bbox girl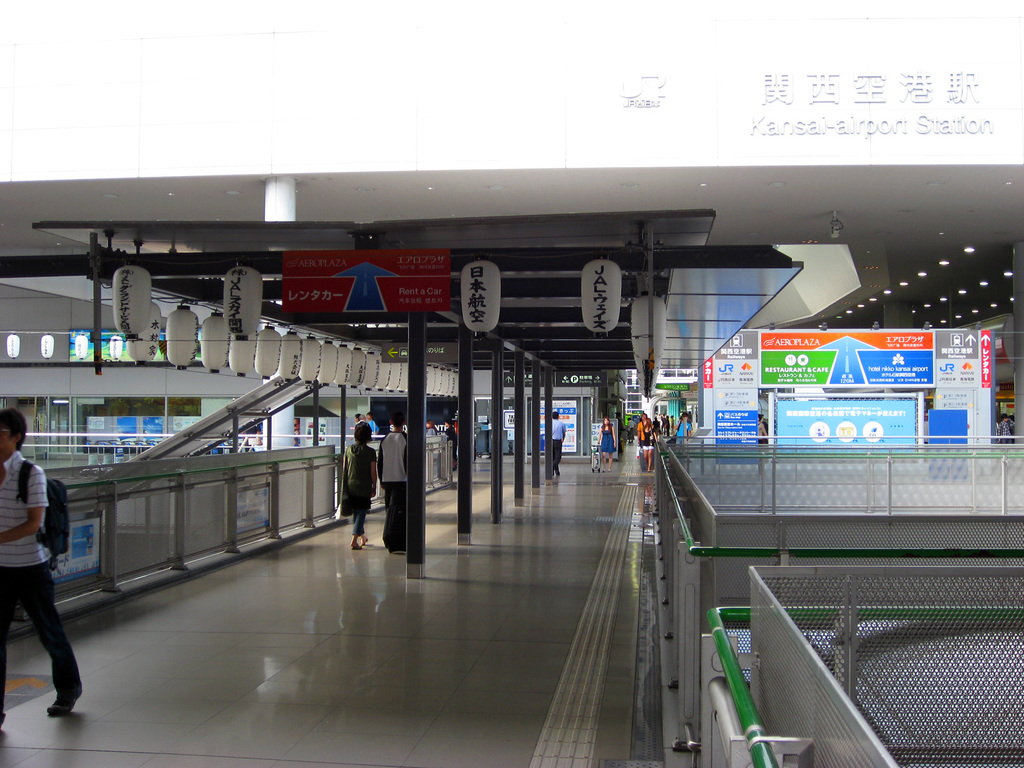
rect(340, 422, 378, 548)
